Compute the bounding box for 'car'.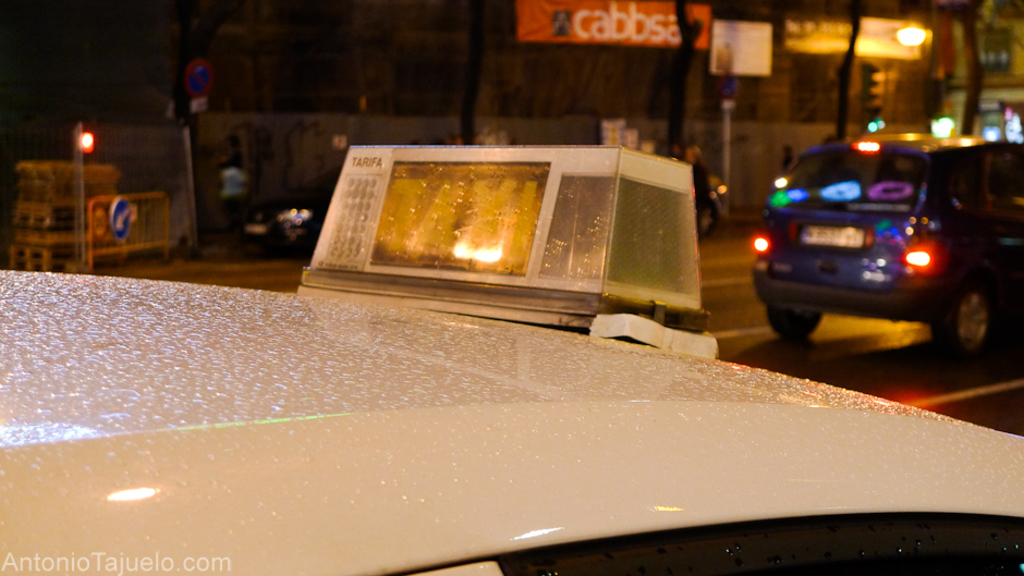
x1=0, y1=143, x2=1023, y2=575.
